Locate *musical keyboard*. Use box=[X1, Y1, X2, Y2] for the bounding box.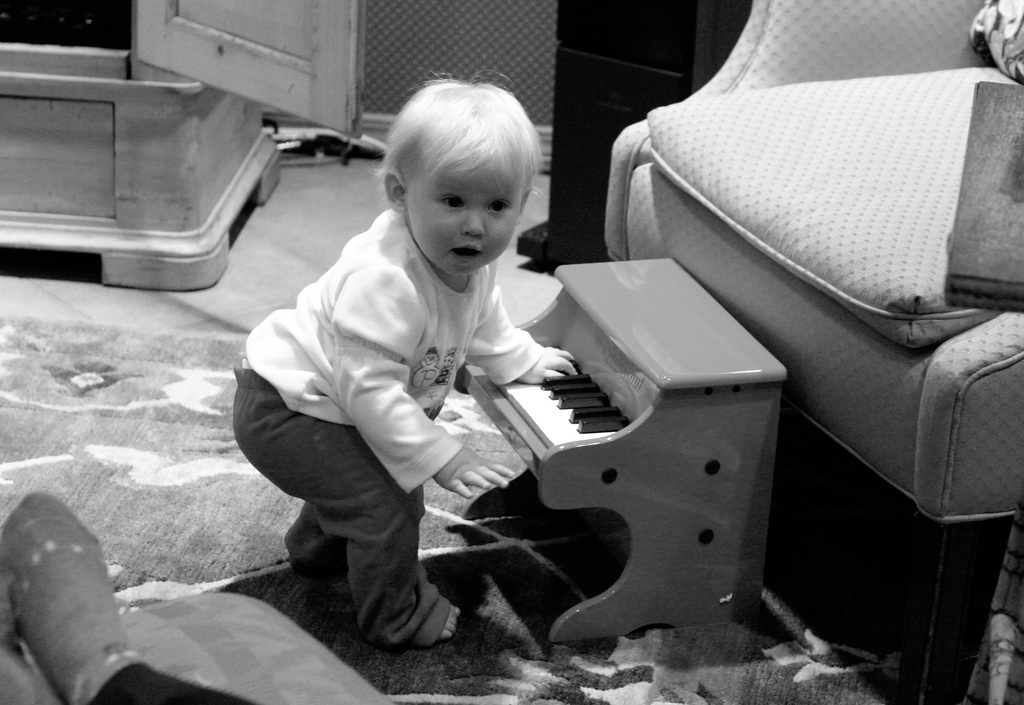
box=[472, 343, 633, 452].
